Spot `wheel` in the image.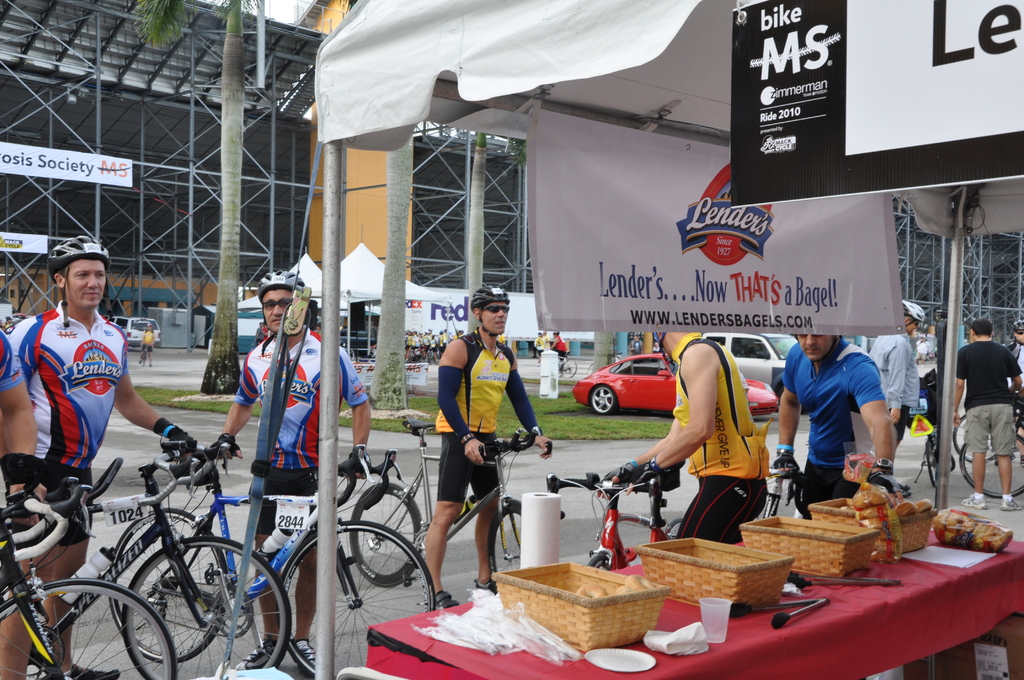
`wheel` found at 589:553:611:569.
